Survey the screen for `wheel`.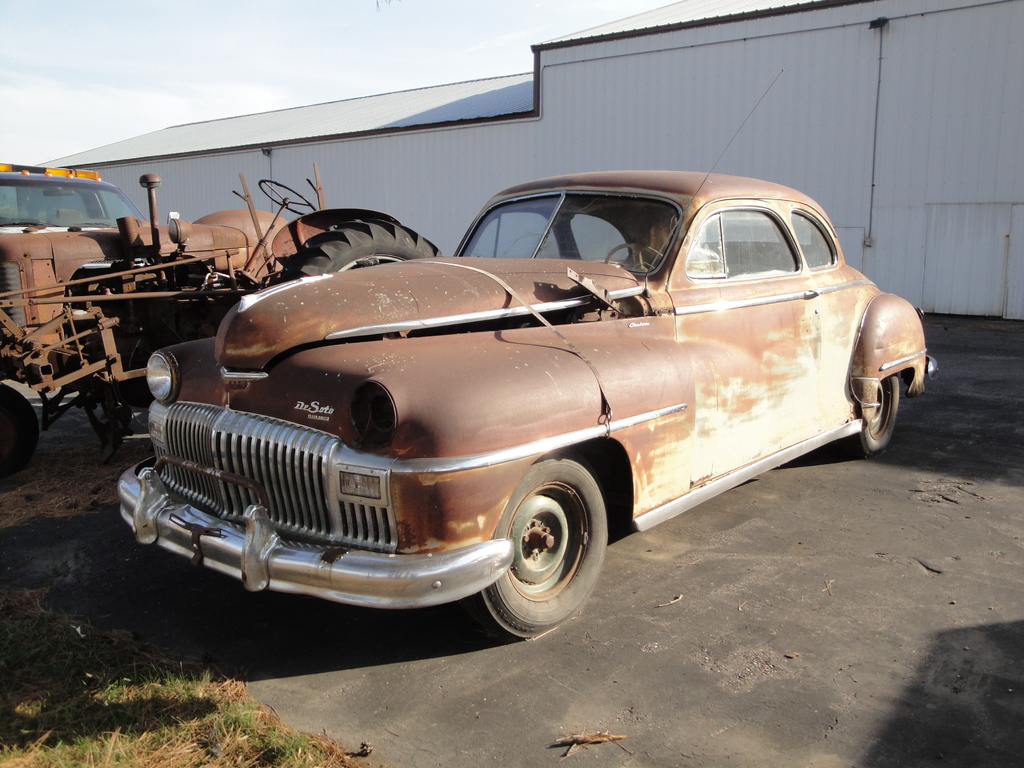
Survey found: [left=847, top=369, right=900, bottom=459].
